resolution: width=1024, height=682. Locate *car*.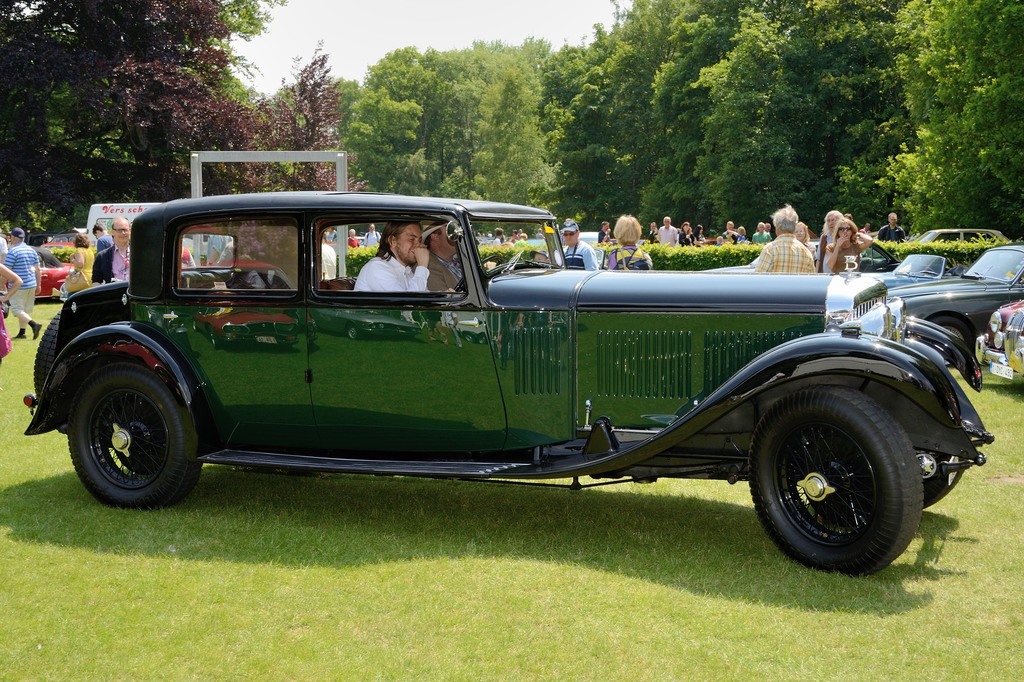
<box>49,189,1013,560</box>.
